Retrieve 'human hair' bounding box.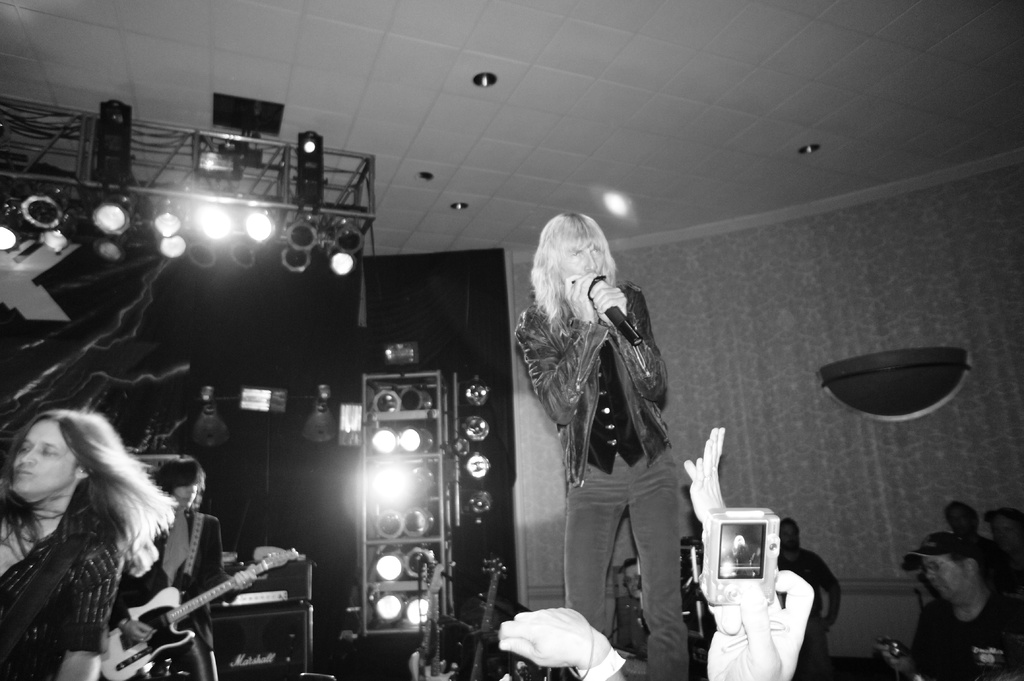
Bounding box: Rect(161, 451, 210, 504).
